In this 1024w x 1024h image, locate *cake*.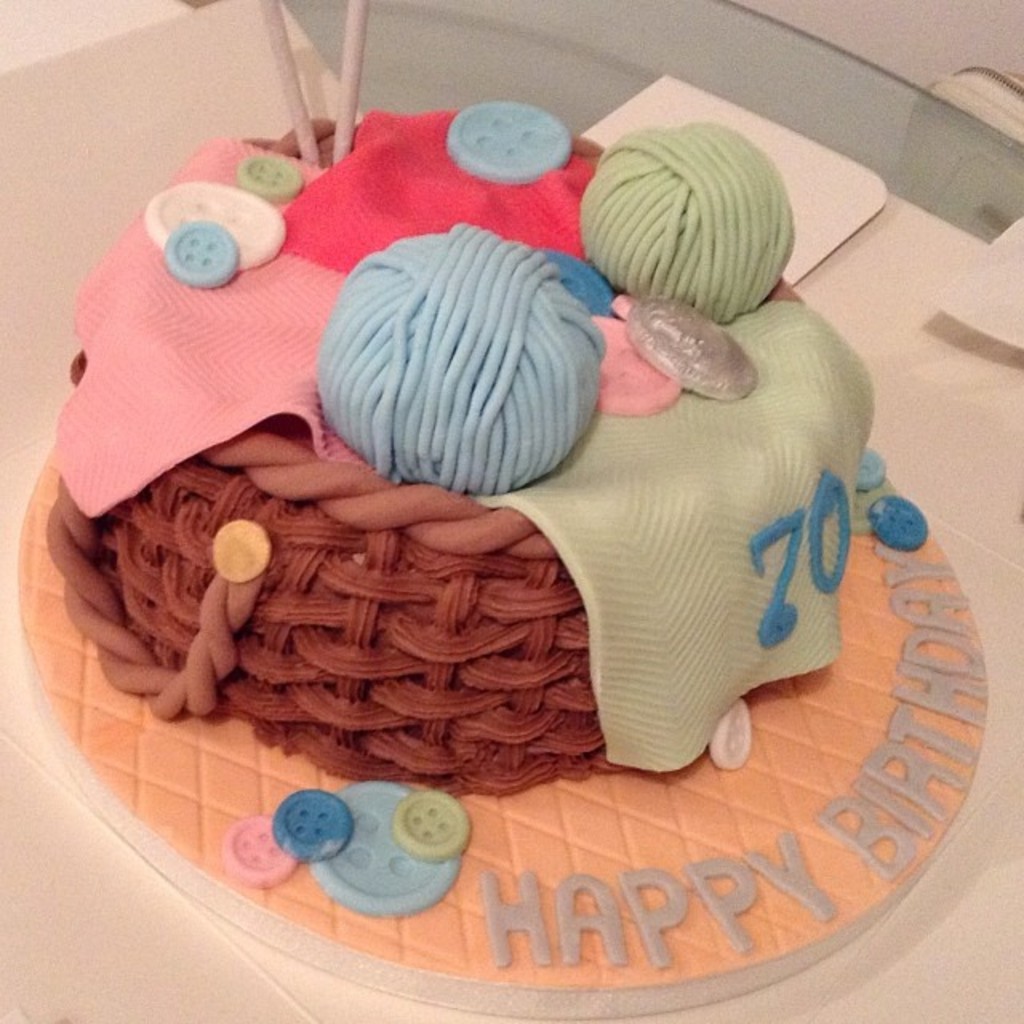
Bounding box: pyautogui.locateOnScreen(30, 91, 883, 800).
